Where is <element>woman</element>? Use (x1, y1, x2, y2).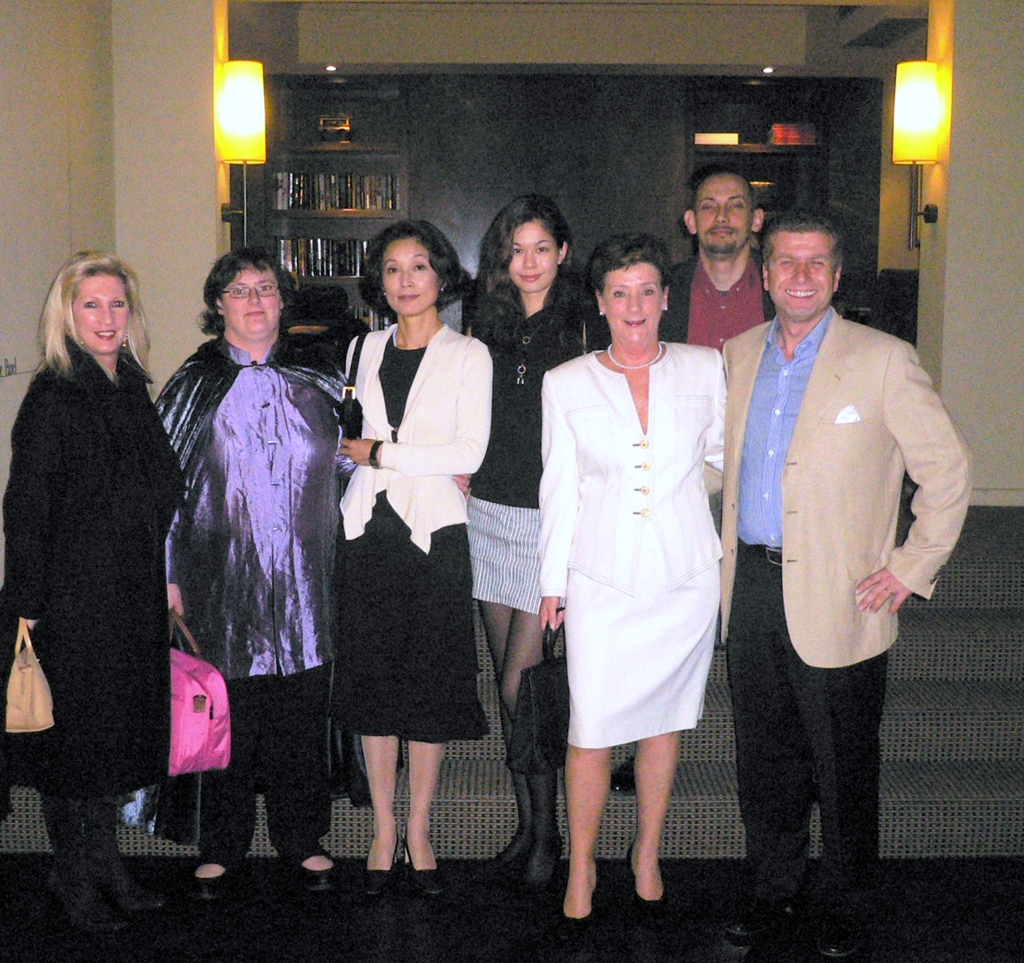
(317, 230, 487, 900).
